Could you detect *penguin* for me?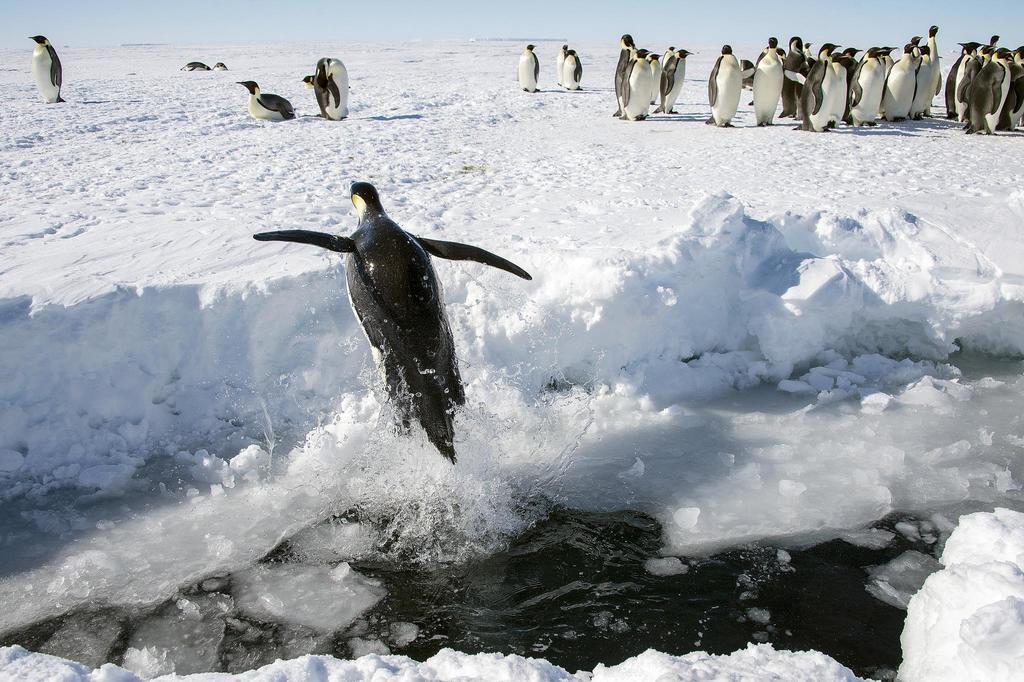
Detection result: crop(611, 29, 637, 117).
